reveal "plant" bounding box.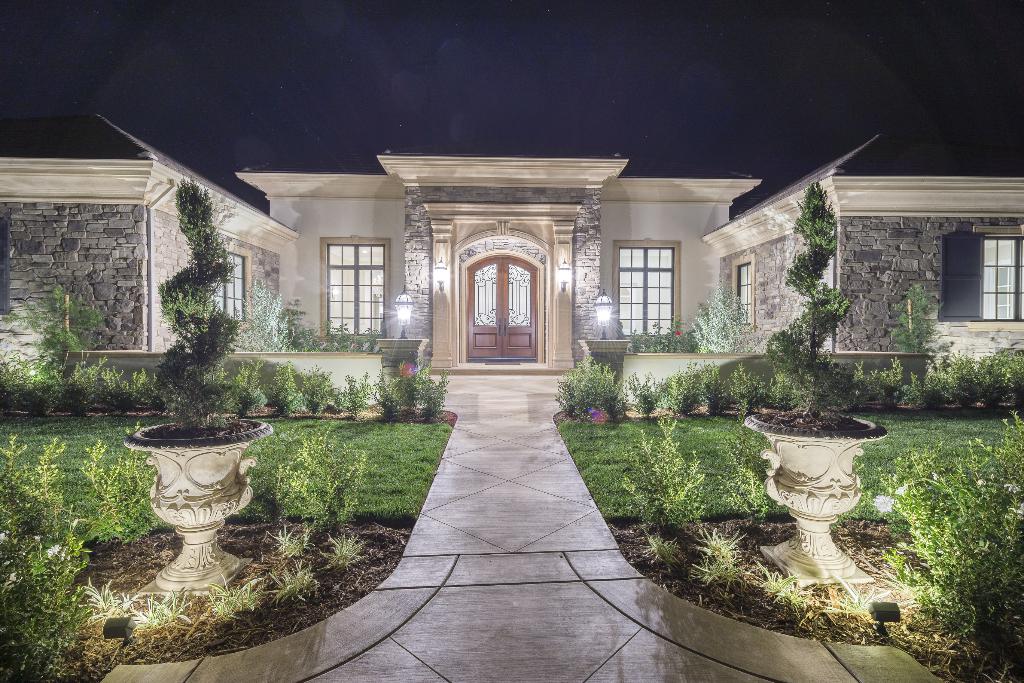
Revealed: left=252, top=414, right=456, bottom=529.
